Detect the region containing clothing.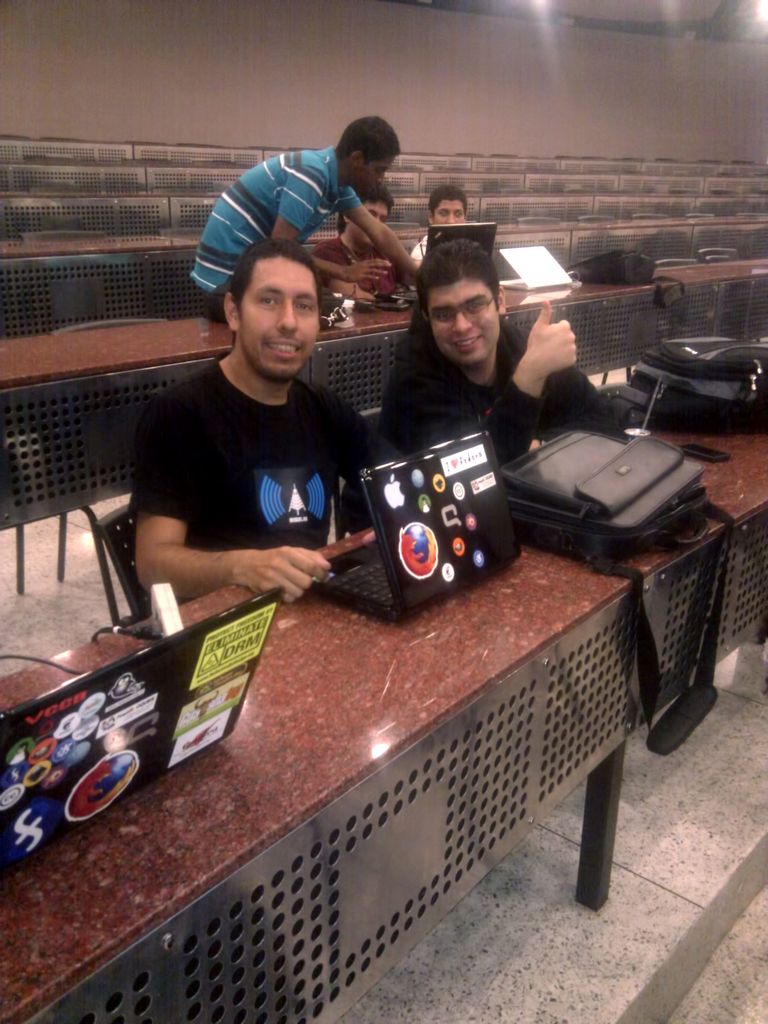
(left=121, top=288, right=397, bottom=618).
